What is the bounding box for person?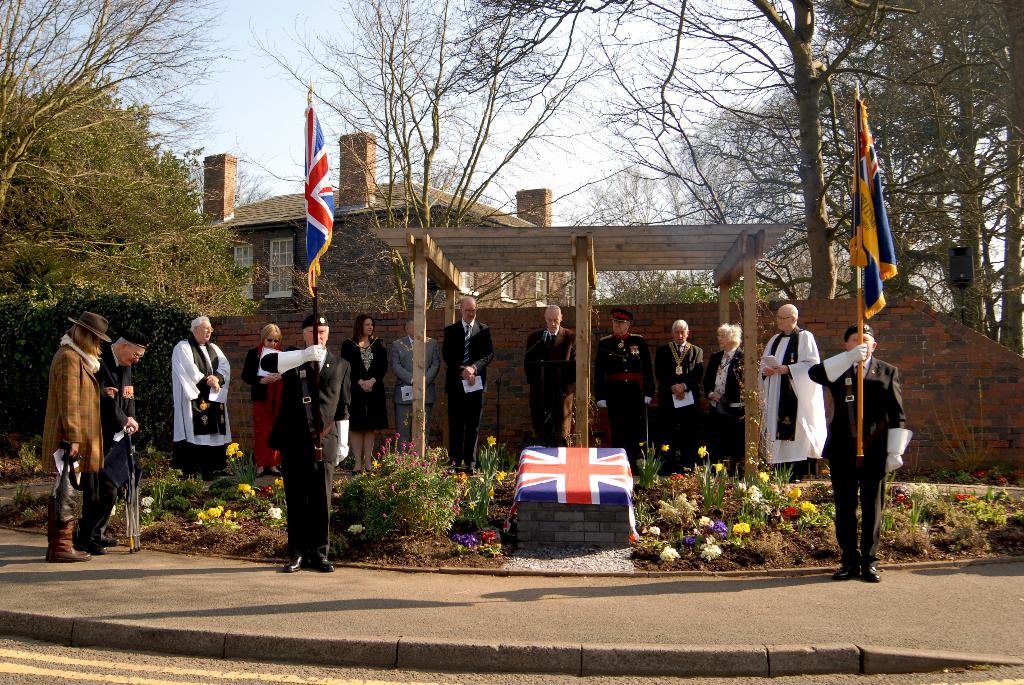
locate(705, 322, 748, 476).
